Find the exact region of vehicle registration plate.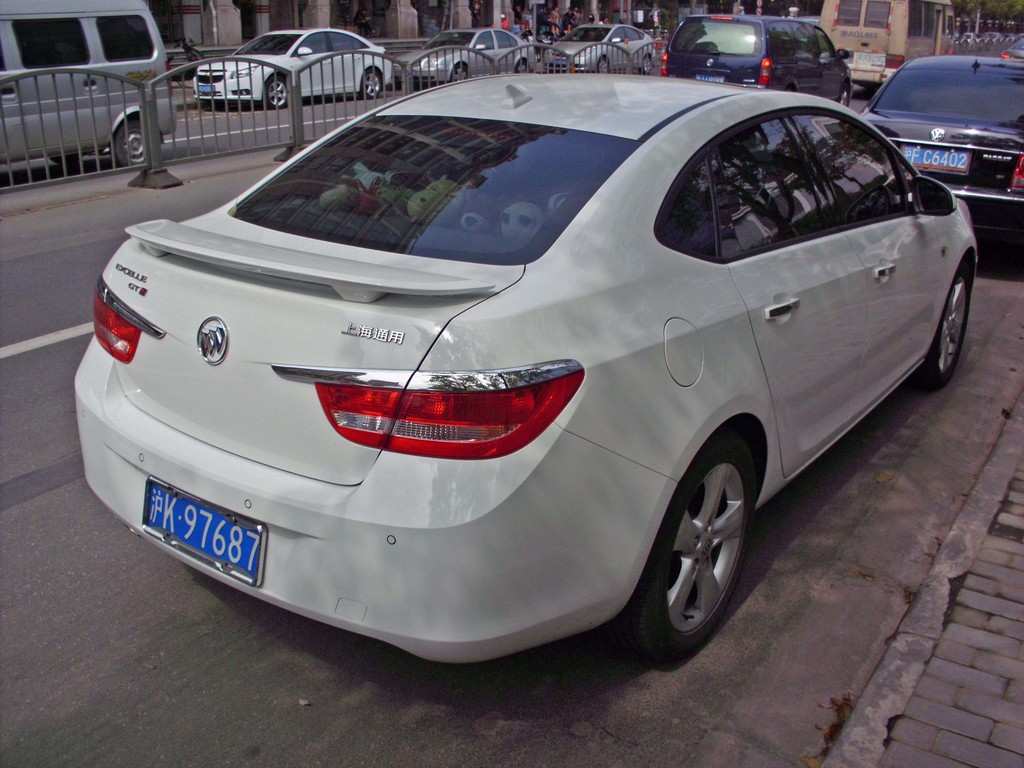
Exact region: detection(691, 72, 726, 79).
